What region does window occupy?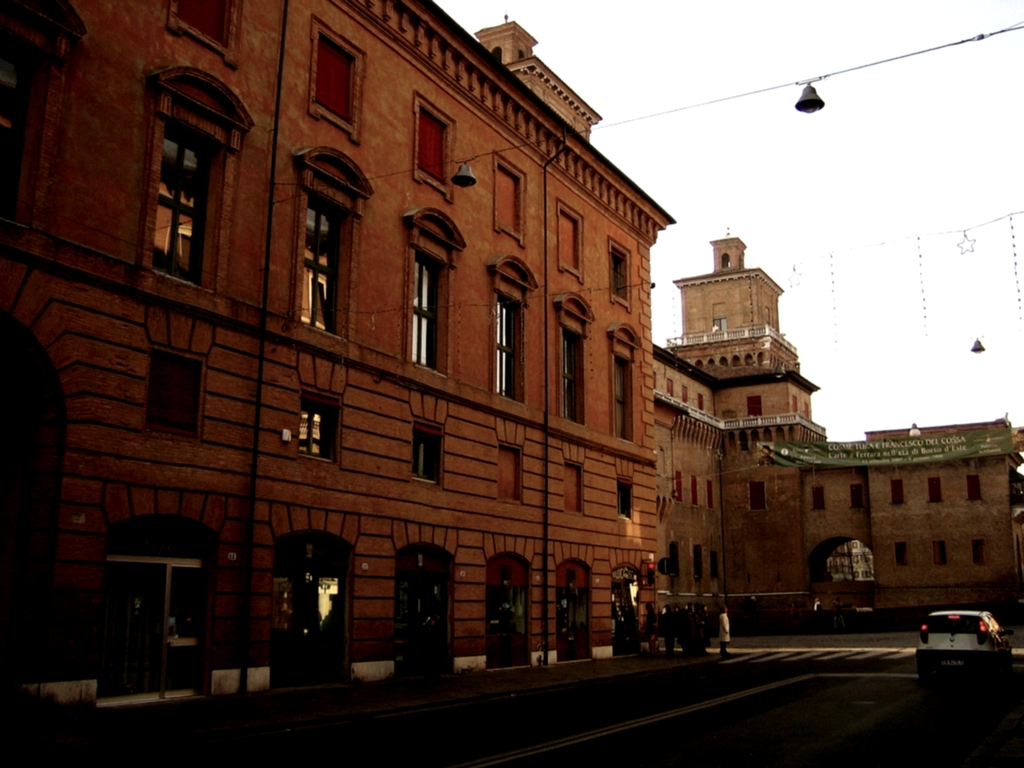
left=749, top=483, right=765, bottom=511.
